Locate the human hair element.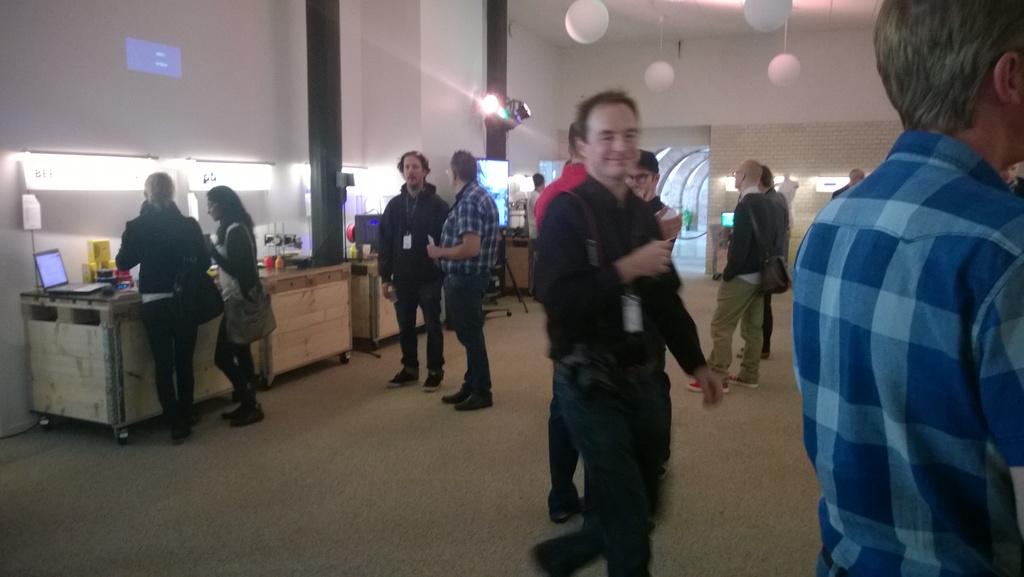
Element bbox: <region>145, 172, 173, 208</region>.
